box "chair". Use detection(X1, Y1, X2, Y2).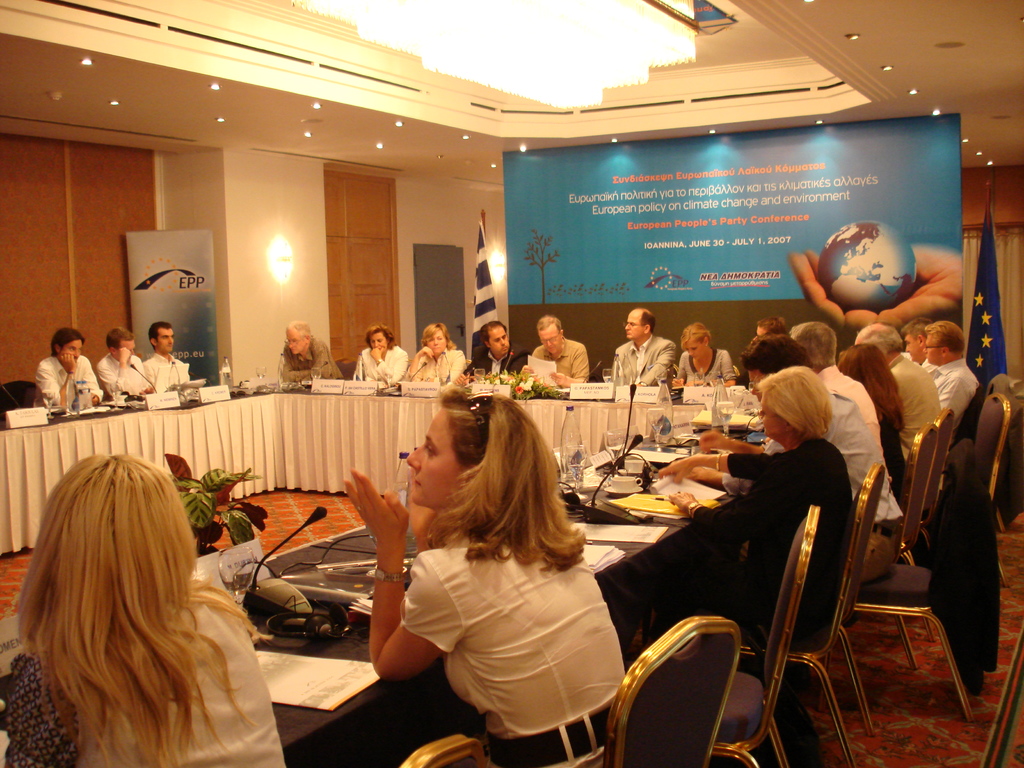
detection(0, 376, 40, 420).
